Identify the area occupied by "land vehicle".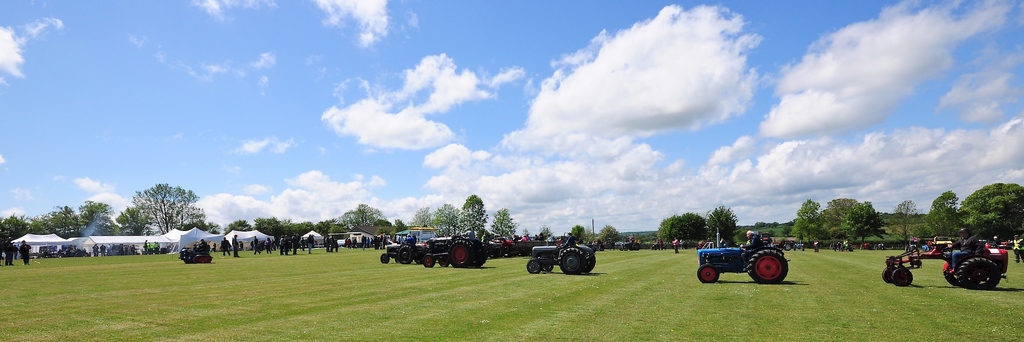
Area: (left=698, top=227, right=788, bottom=284).
